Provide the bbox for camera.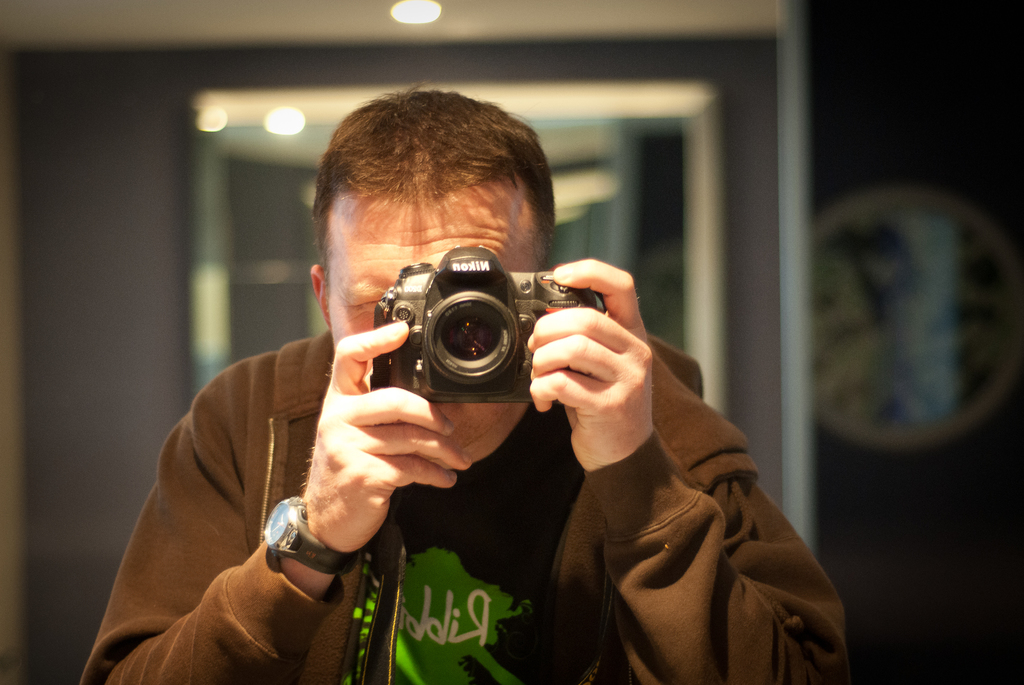
372 248 611 404.
